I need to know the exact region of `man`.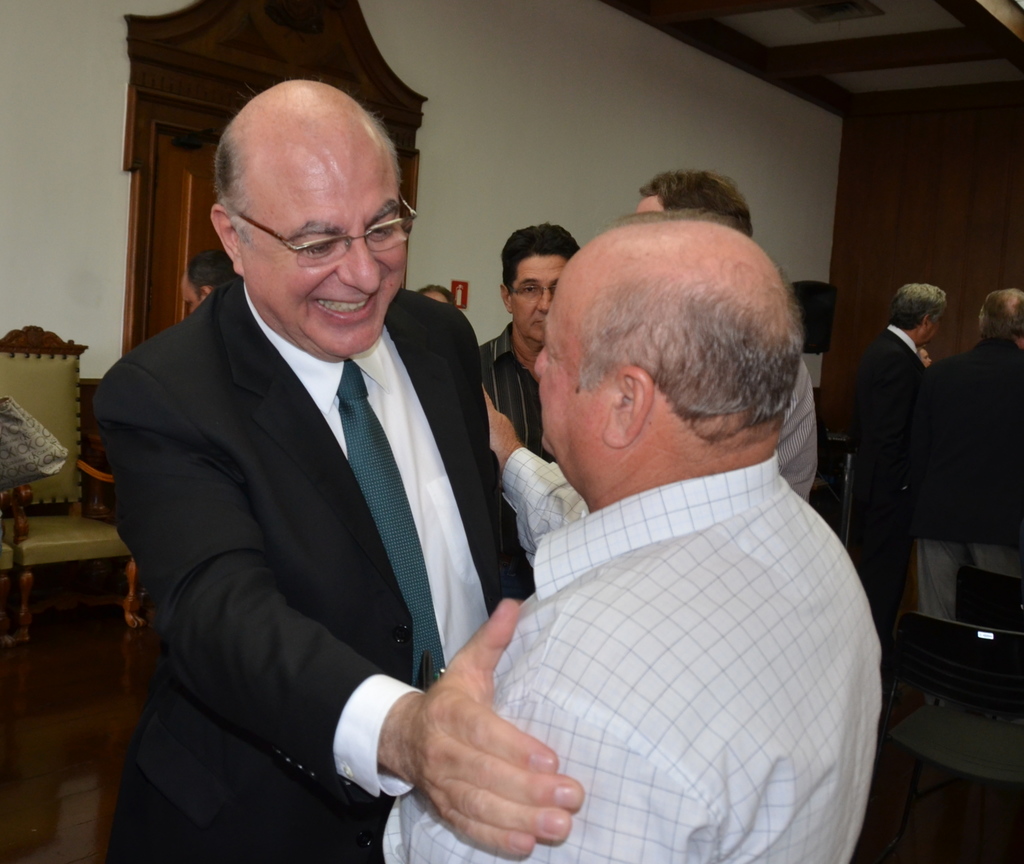
Region: (479, 224, 583, 503).
